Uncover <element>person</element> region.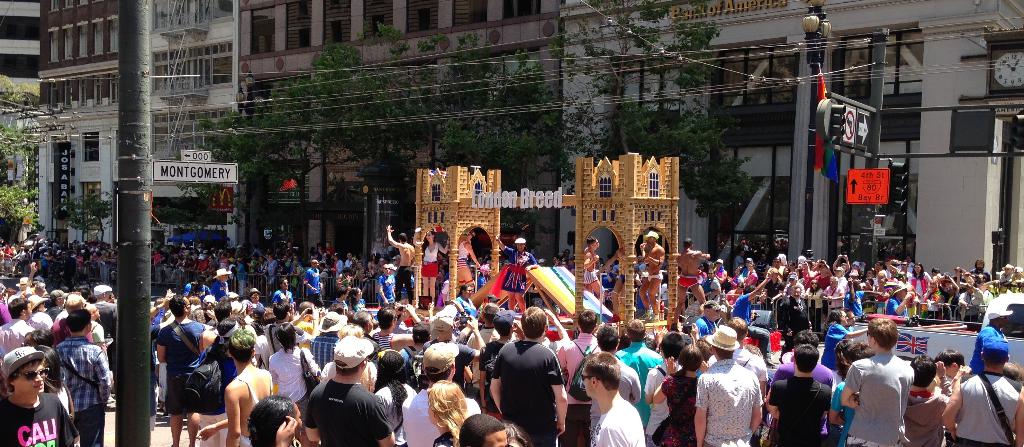
Uncovered: 307:321:387:446.
